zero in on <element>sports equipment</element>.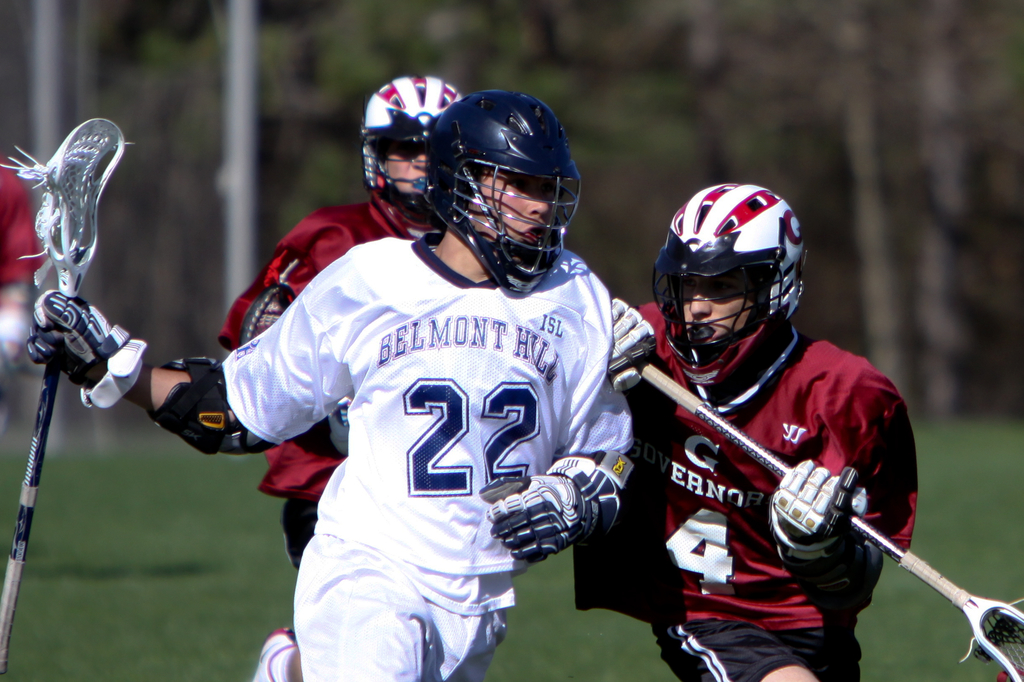
Zeroed in: [left=769, top=459, right=867, bottom=564].
